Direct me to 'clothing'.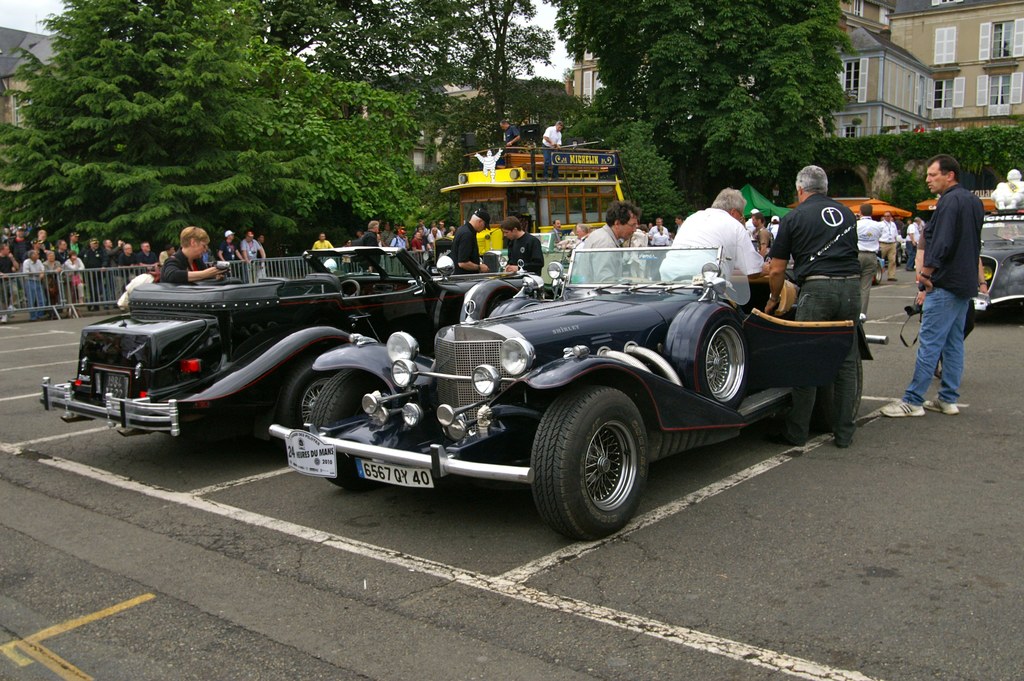
Direction: x1=243, y1=240, x2=263, y2=275.
